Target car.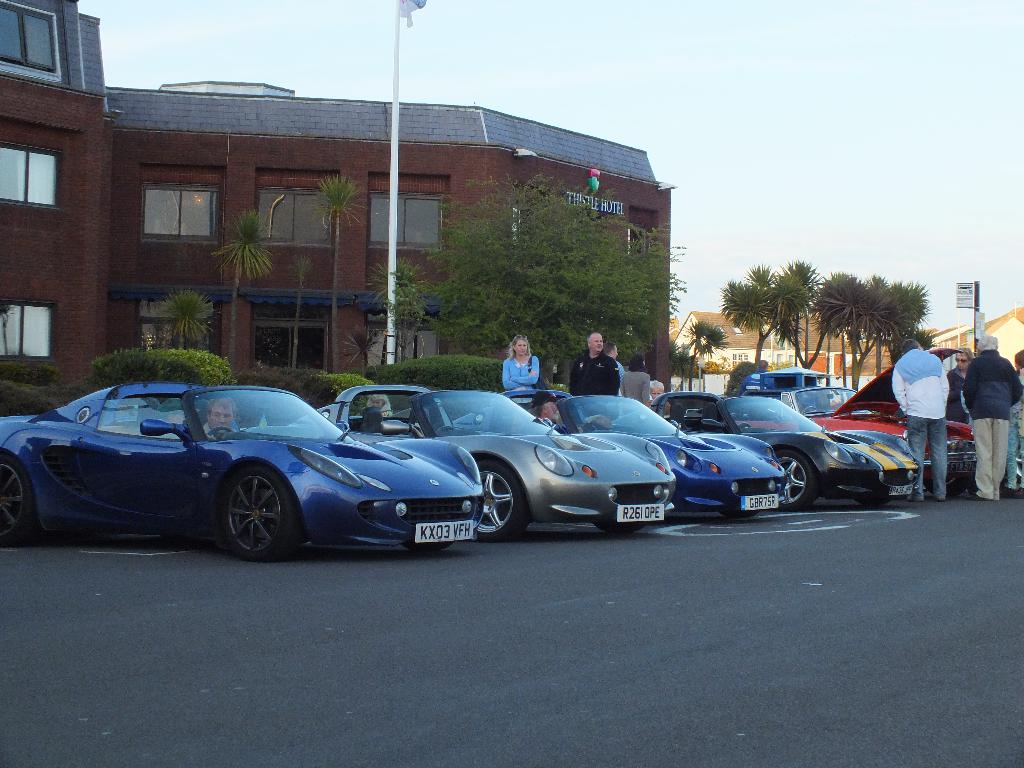
Target region: <box>458,385,793,518</box>.
